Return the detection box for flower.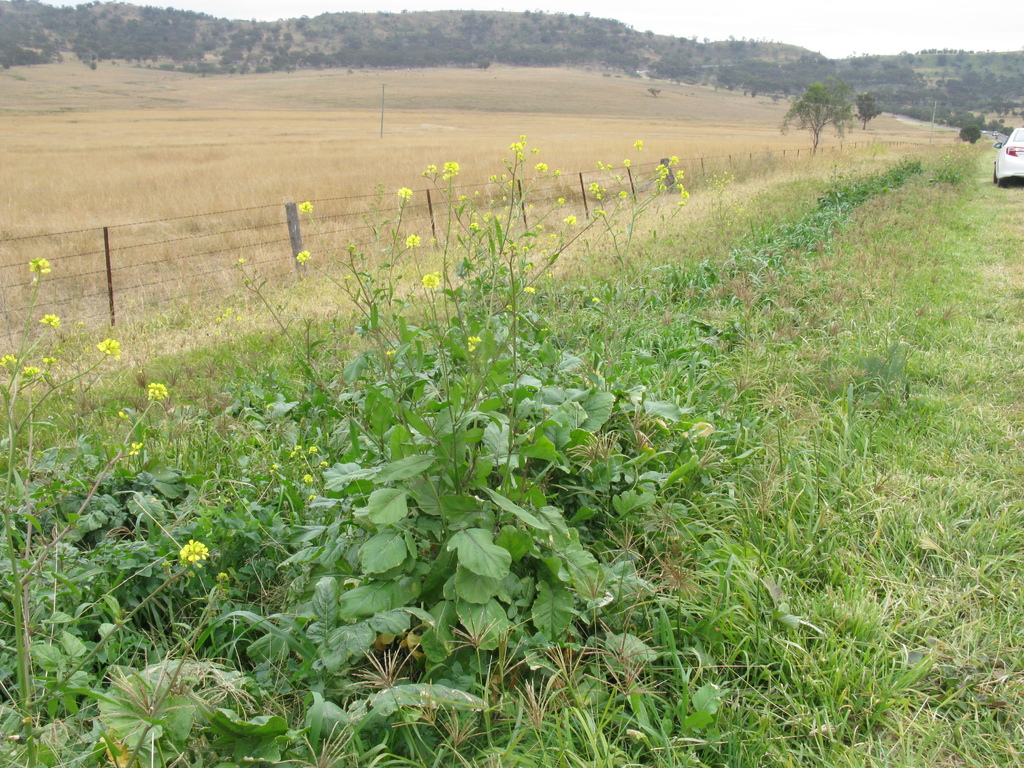
crop(511, 138, 525, 164).
